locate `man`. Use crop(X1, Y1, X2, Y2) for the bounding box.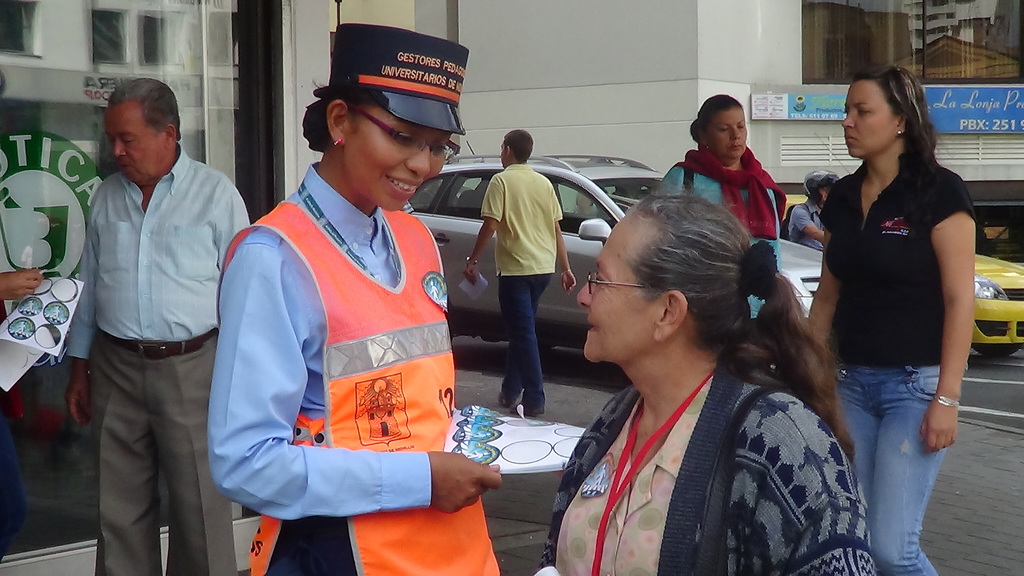
crop(783, 164, 831, 250).
